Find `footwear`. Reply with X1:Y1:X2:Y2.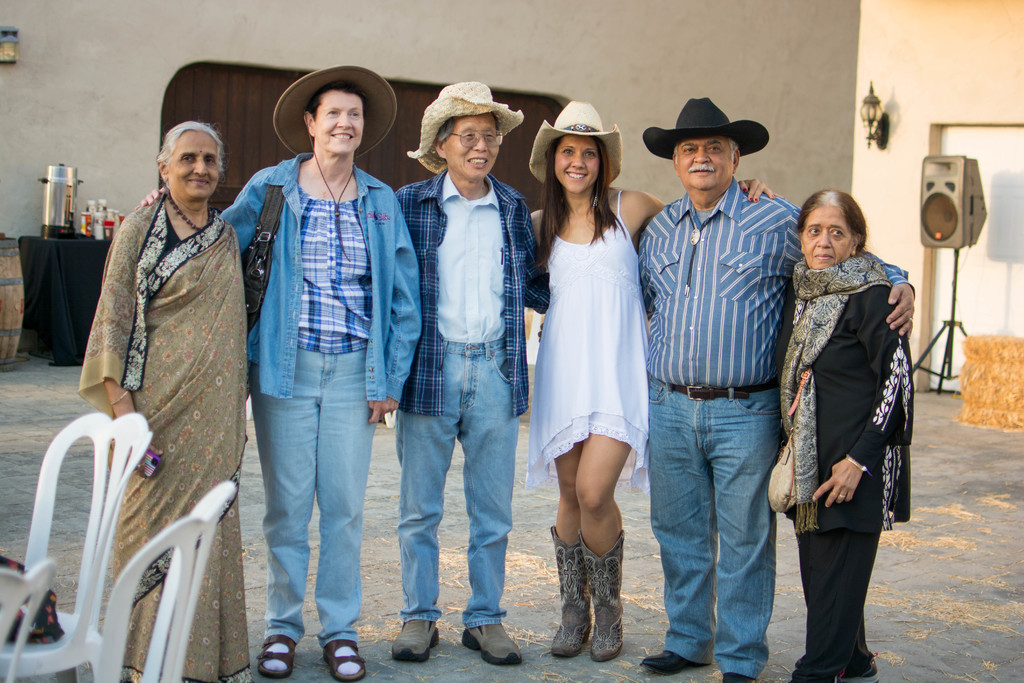
721:672:757:682.
